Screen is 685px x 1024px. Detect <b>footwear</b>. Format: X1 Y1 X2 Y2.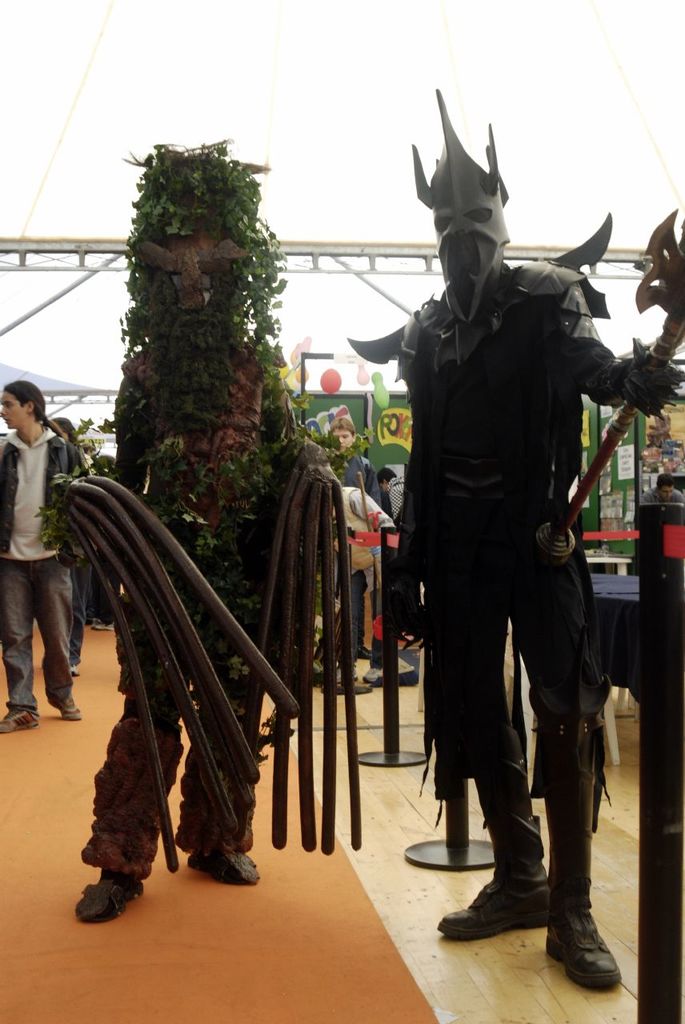
561 884 630 993.
